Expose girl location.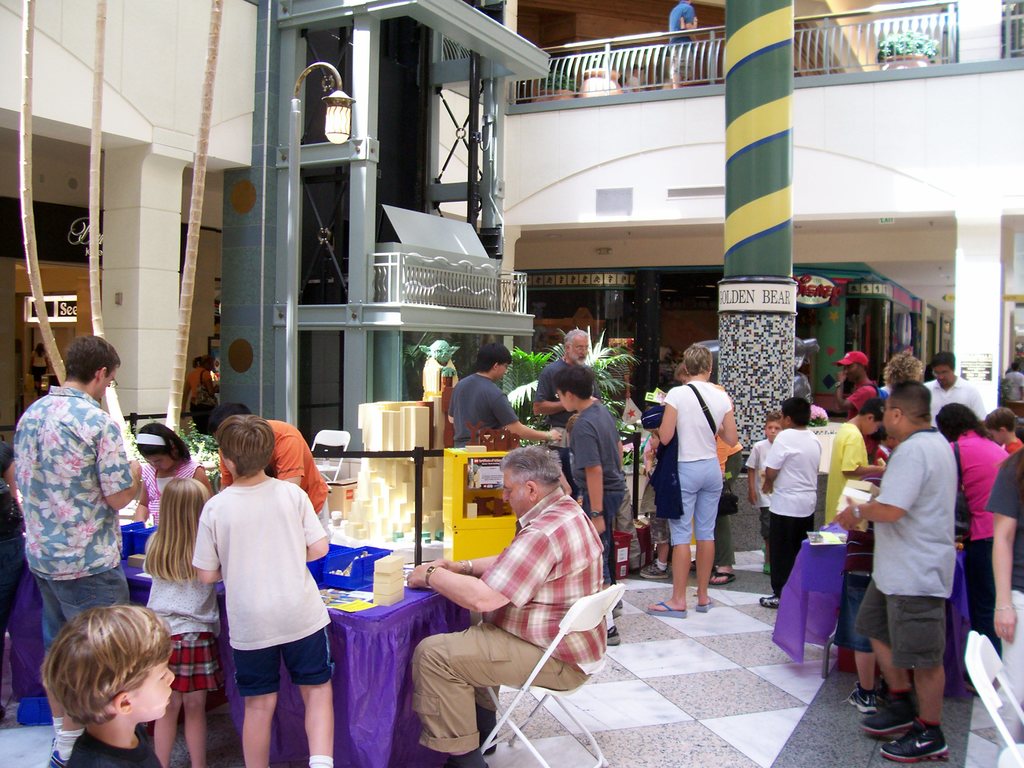
Exposed at box=[134, 423, 209, 499].
